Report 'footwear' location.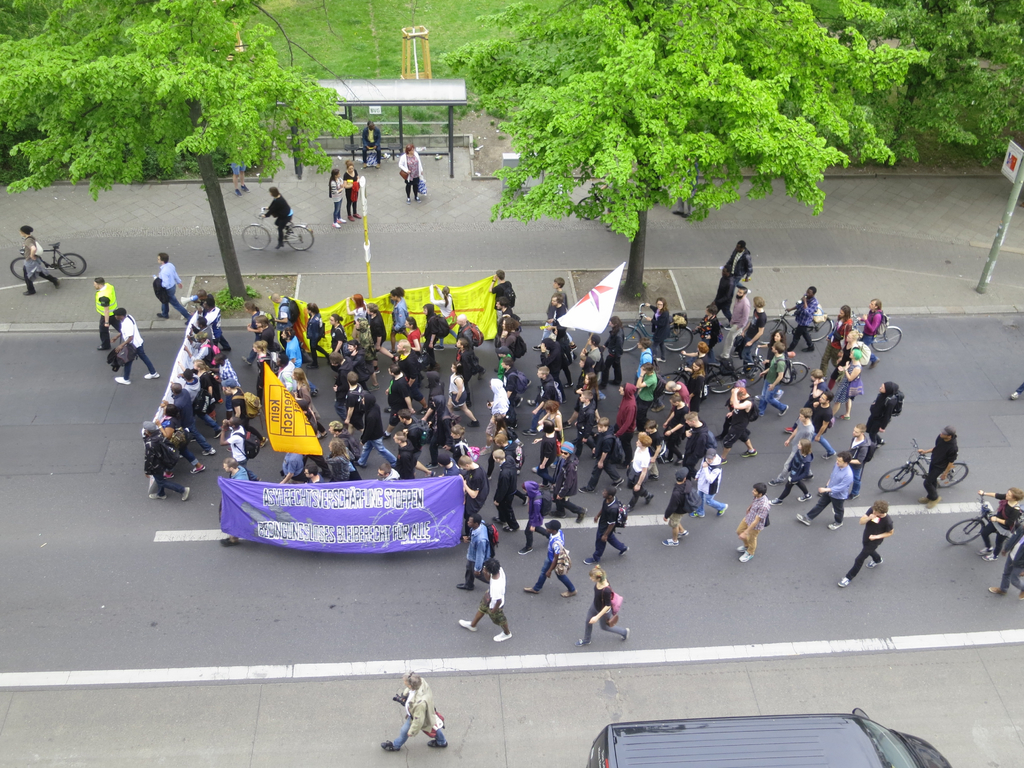
Report: 493:632:510:641.
